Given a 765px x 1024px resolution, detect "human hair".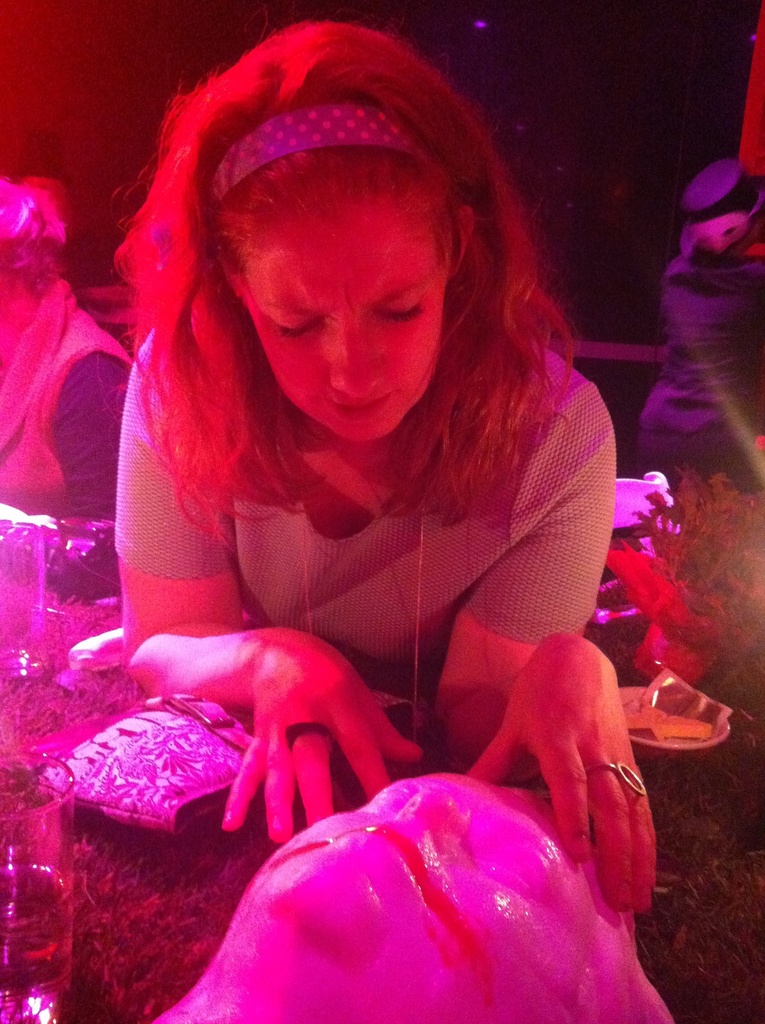
region(119, 45, 568, 535).
